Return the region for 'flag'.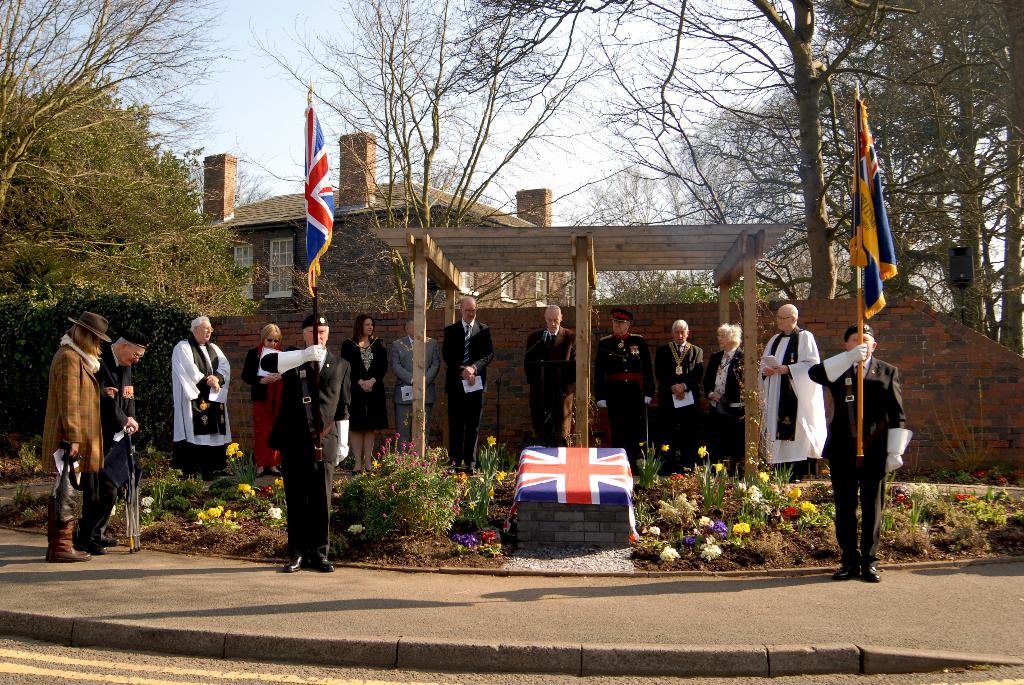
834/99/911/341.
